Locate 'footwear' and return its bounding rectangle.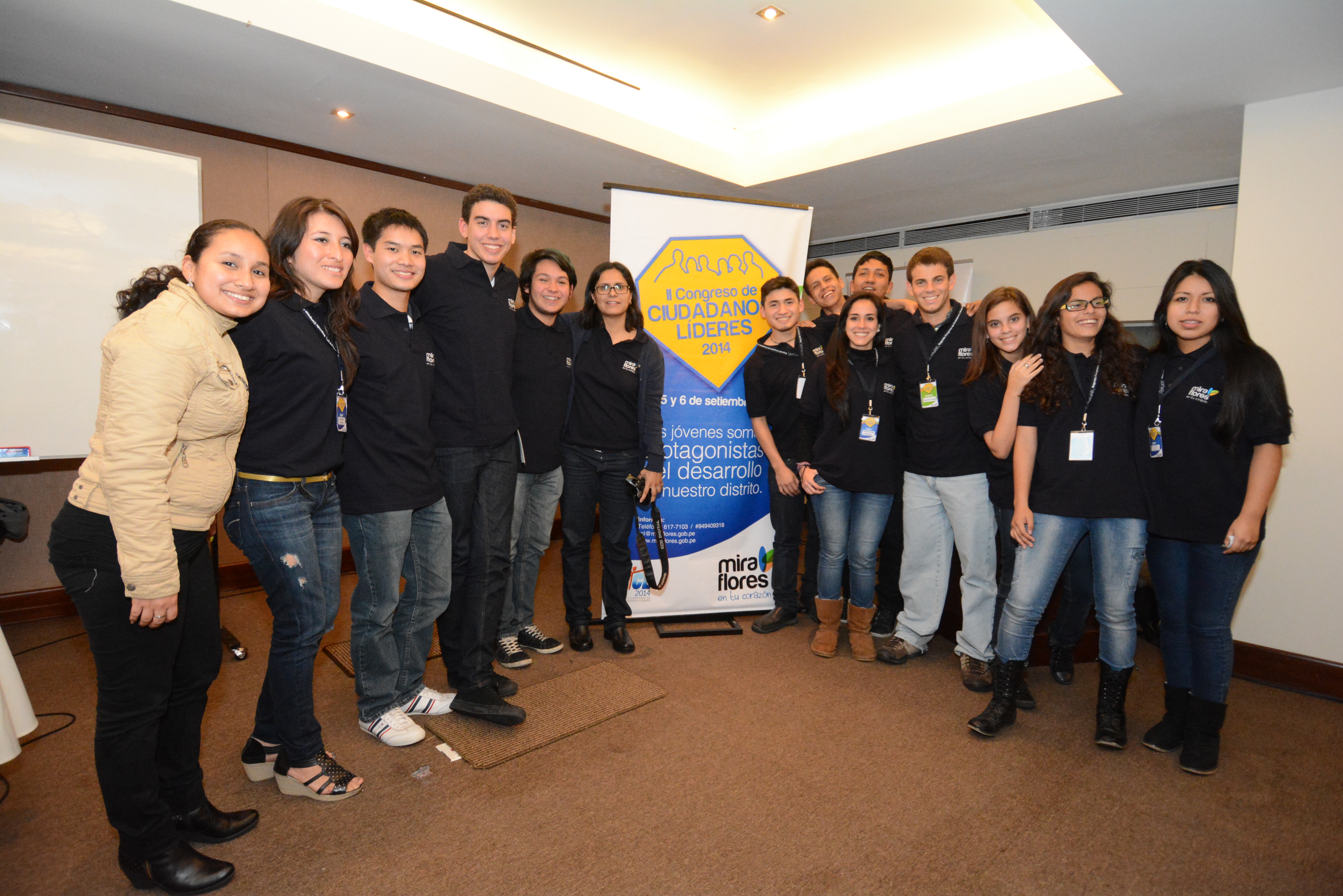
<region>224, 179, 240, 190</region>.
